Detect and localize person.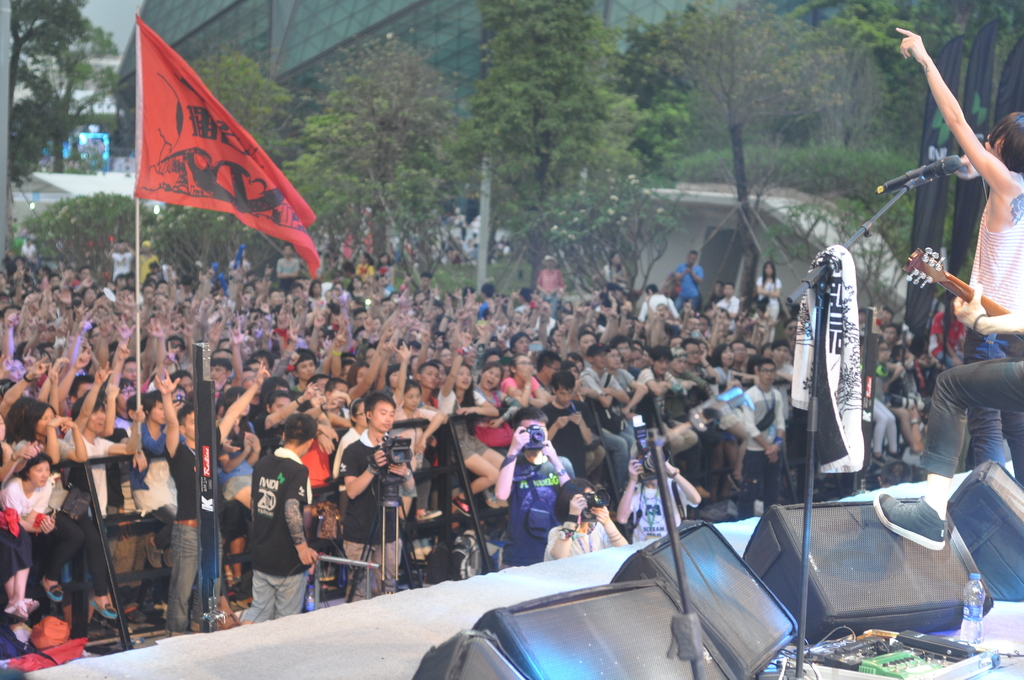
Localized at select_region(899, 24, 1019, 496).
